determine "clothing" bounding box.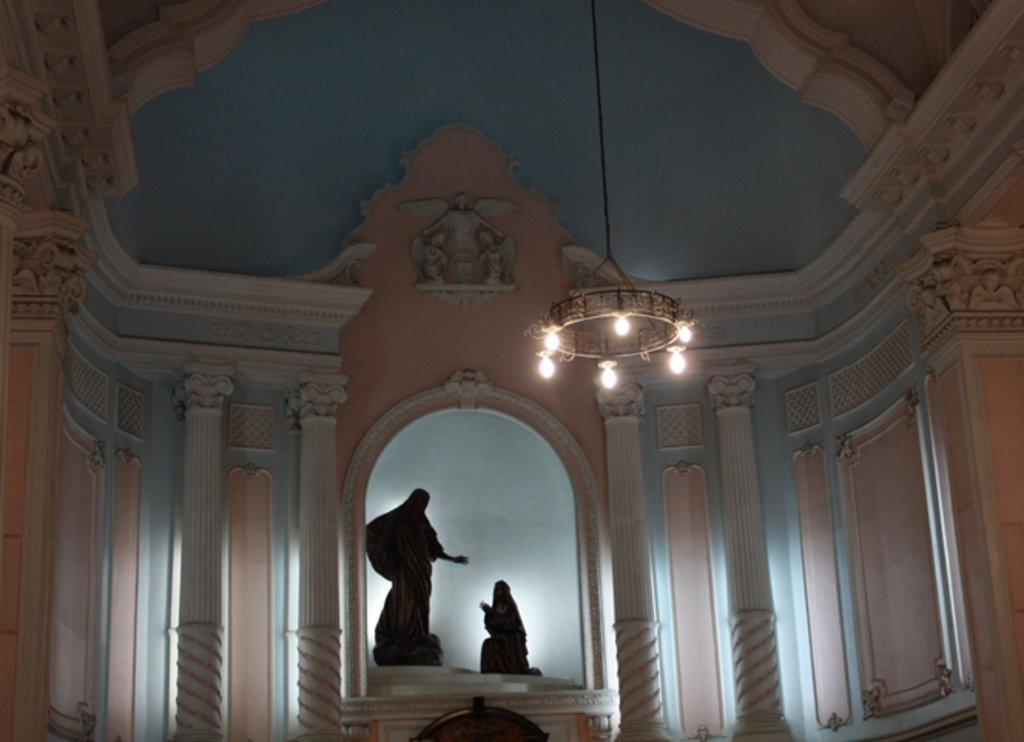
Determined: [350,500,467,668].
